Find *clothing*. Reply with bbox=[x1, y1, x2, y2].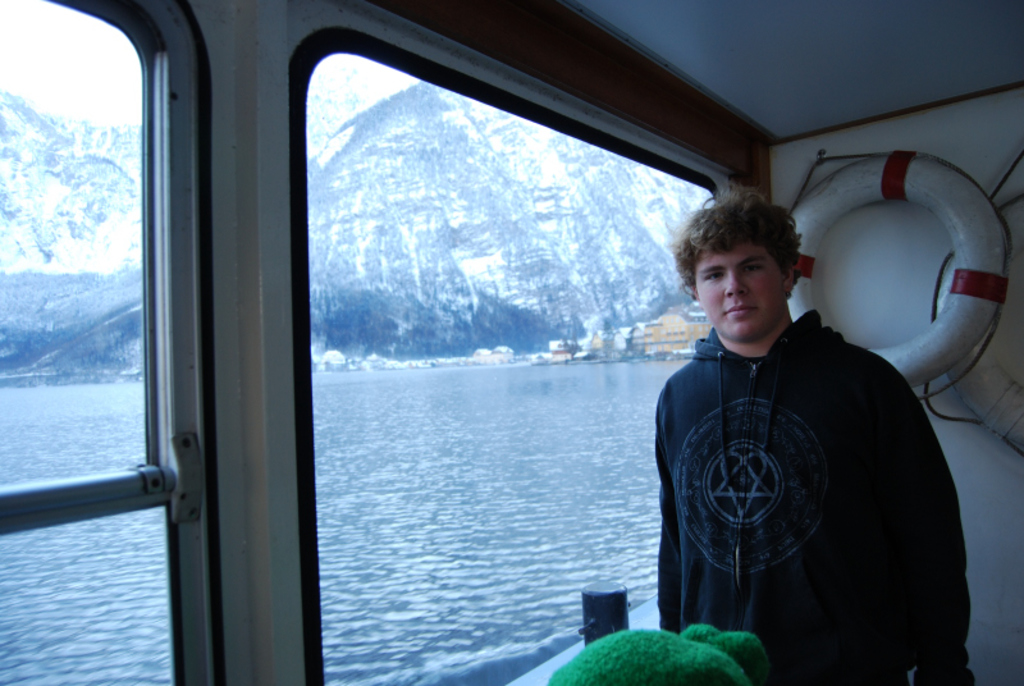
bbox=[648, 270, 937, 664].
